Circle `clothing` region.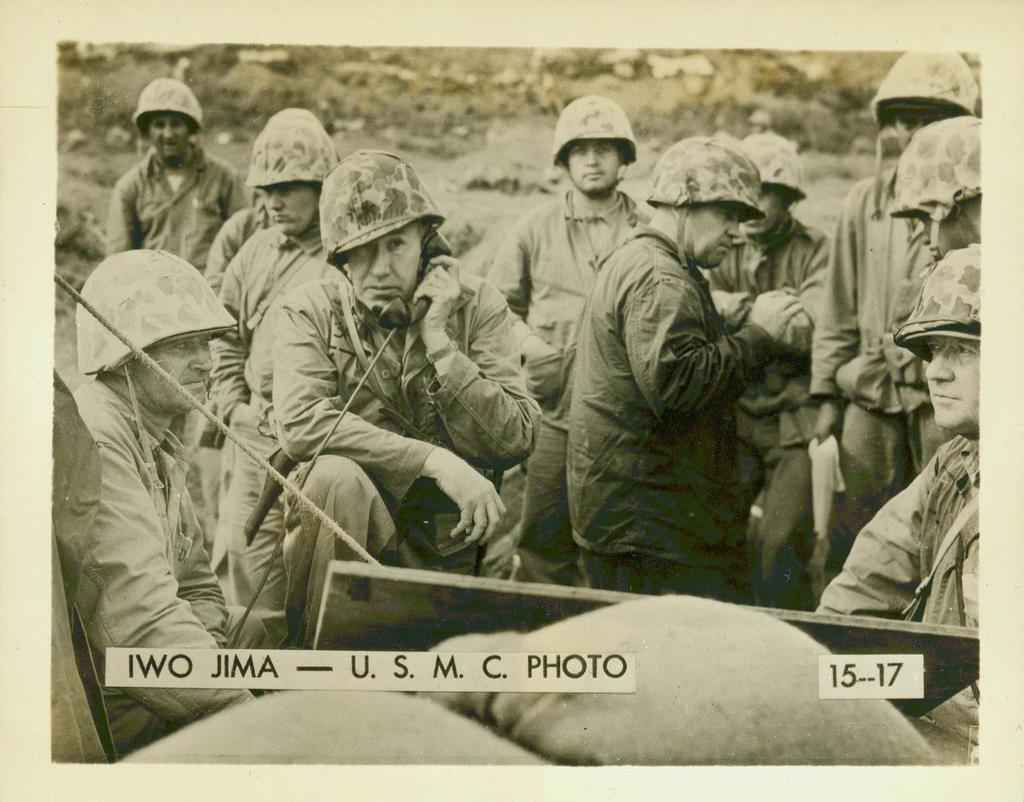
Region: 222:250:533:639.
